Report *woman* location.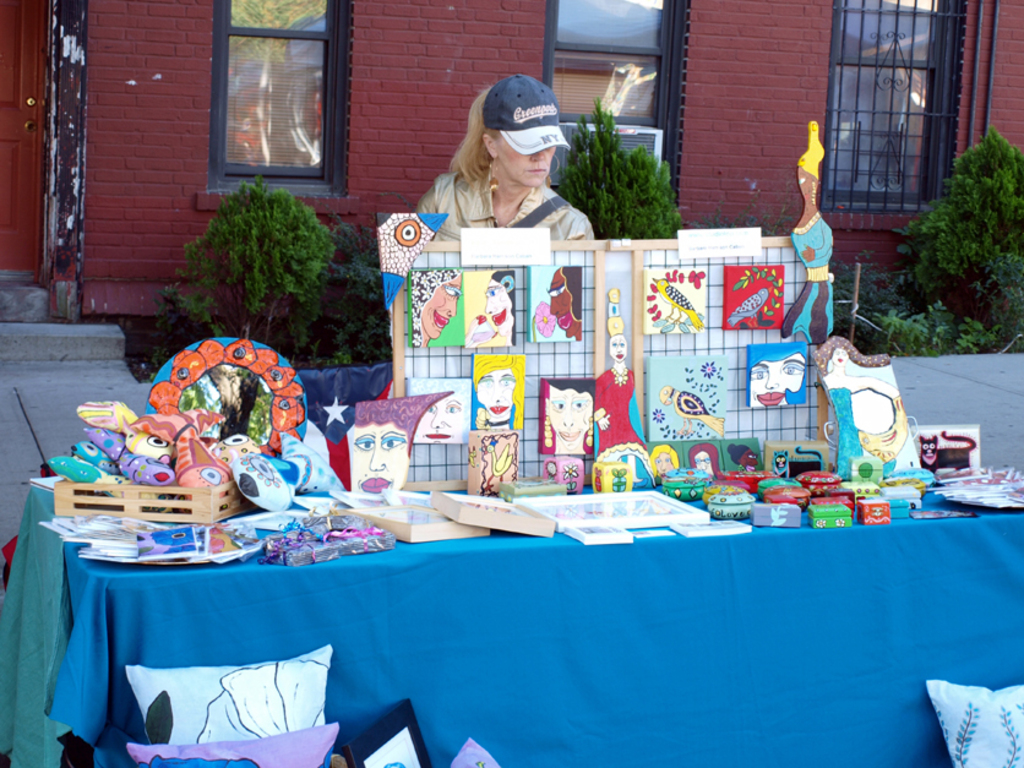
Report: 409,394,465,443.
